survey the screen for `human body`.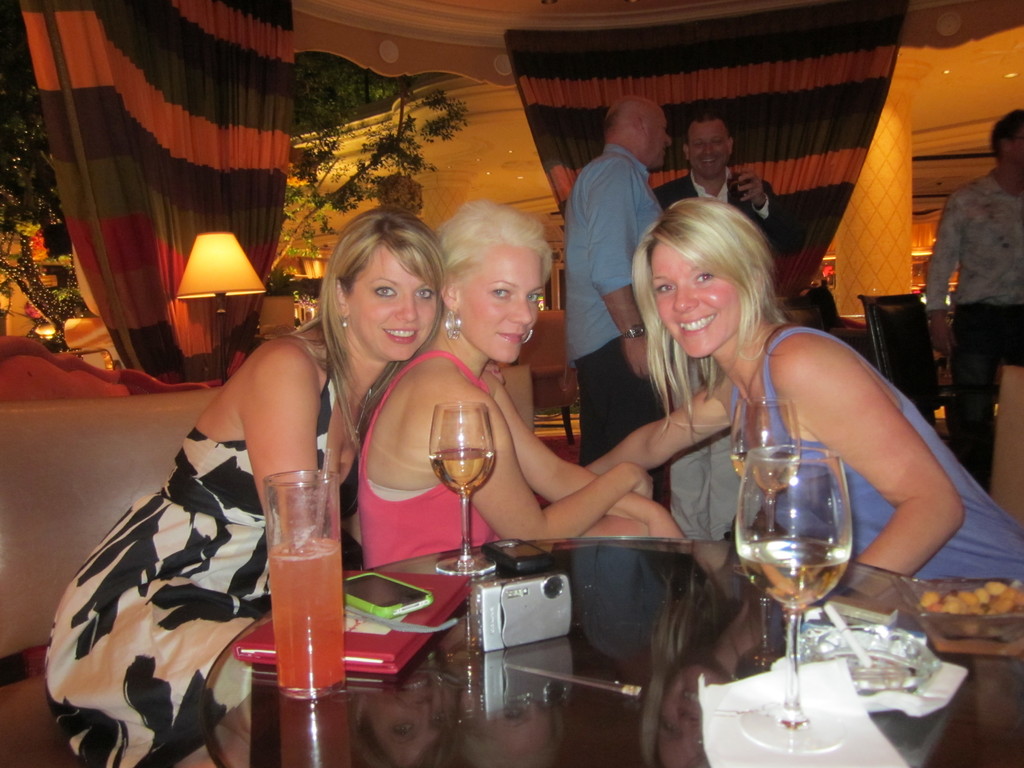
Survey found: detection(51, 326, 369, 767).
